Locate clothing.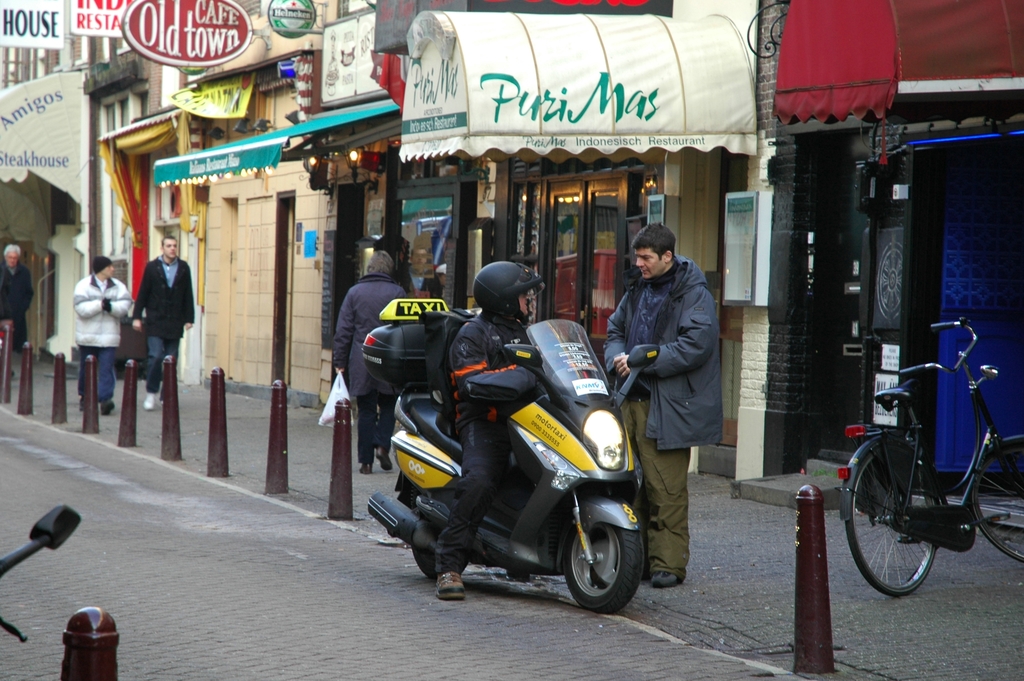
Bounding box: [597, 254, 730, 575].
